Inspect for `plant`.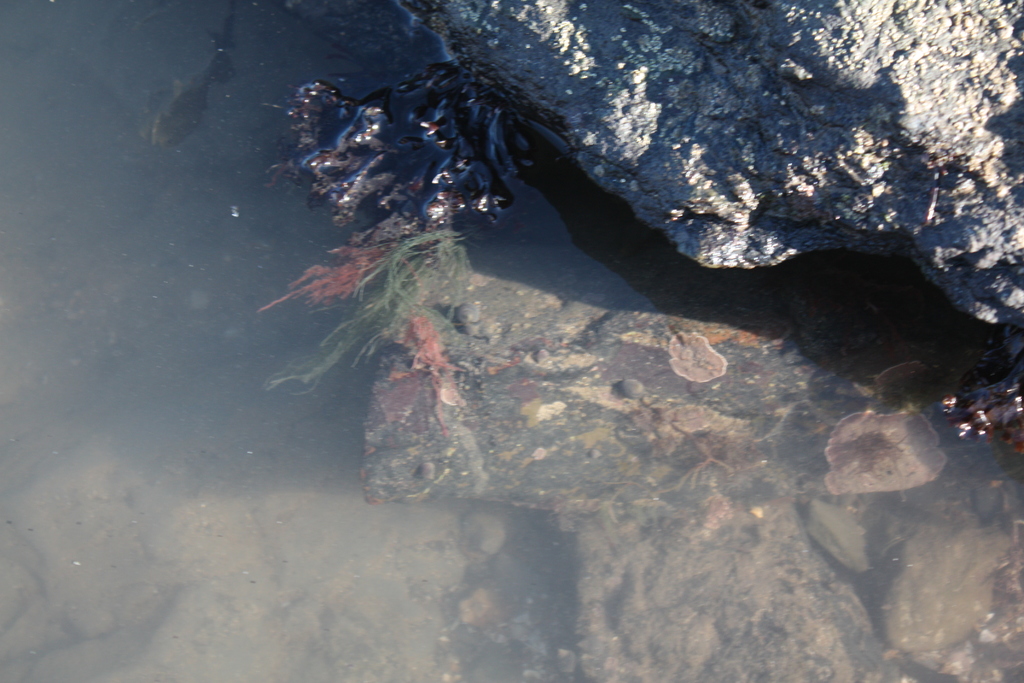
Inspection: {"left": 266, "top": 85, "right": 530, "bottom": 431}.
